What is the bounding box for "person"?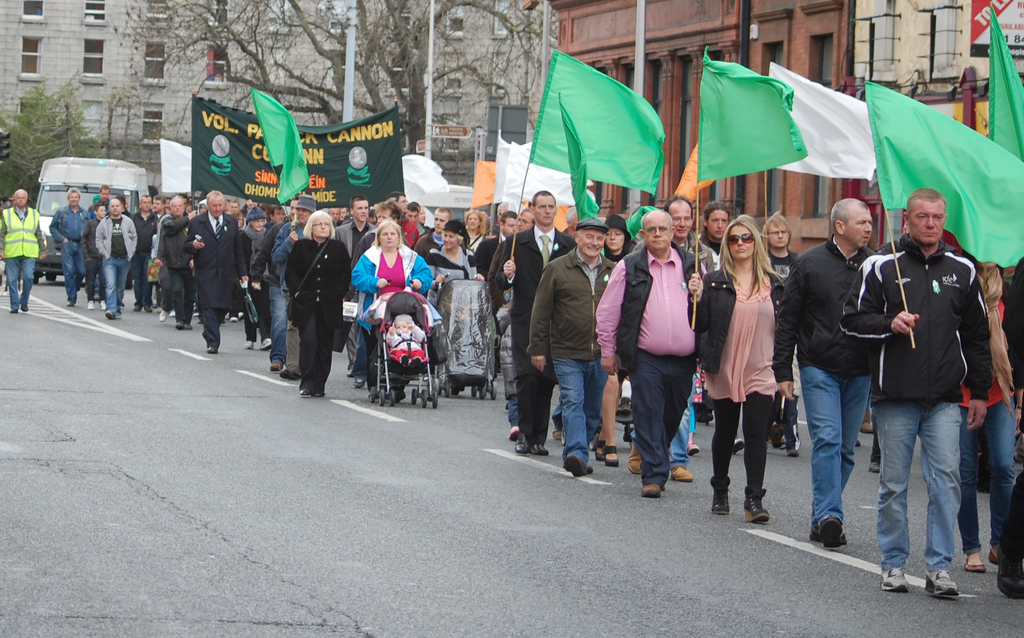
<bbox>351, 217, 433, 398</bbox>.
